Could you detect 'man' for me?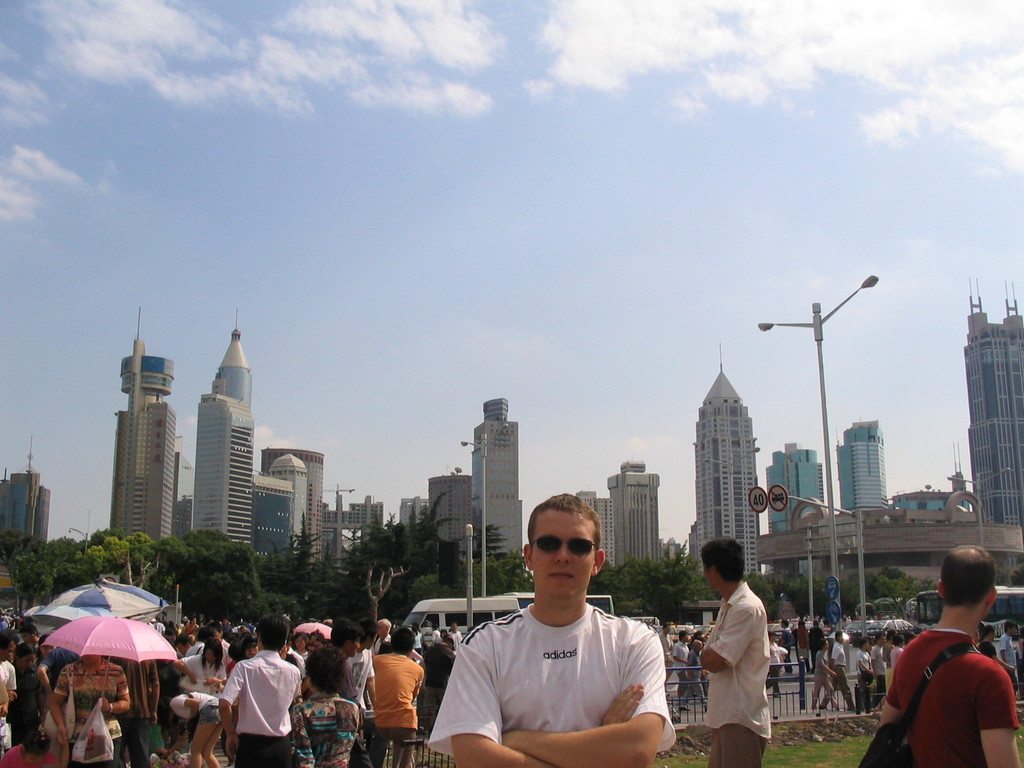
Detection result: 678, 639, 708, 709.
